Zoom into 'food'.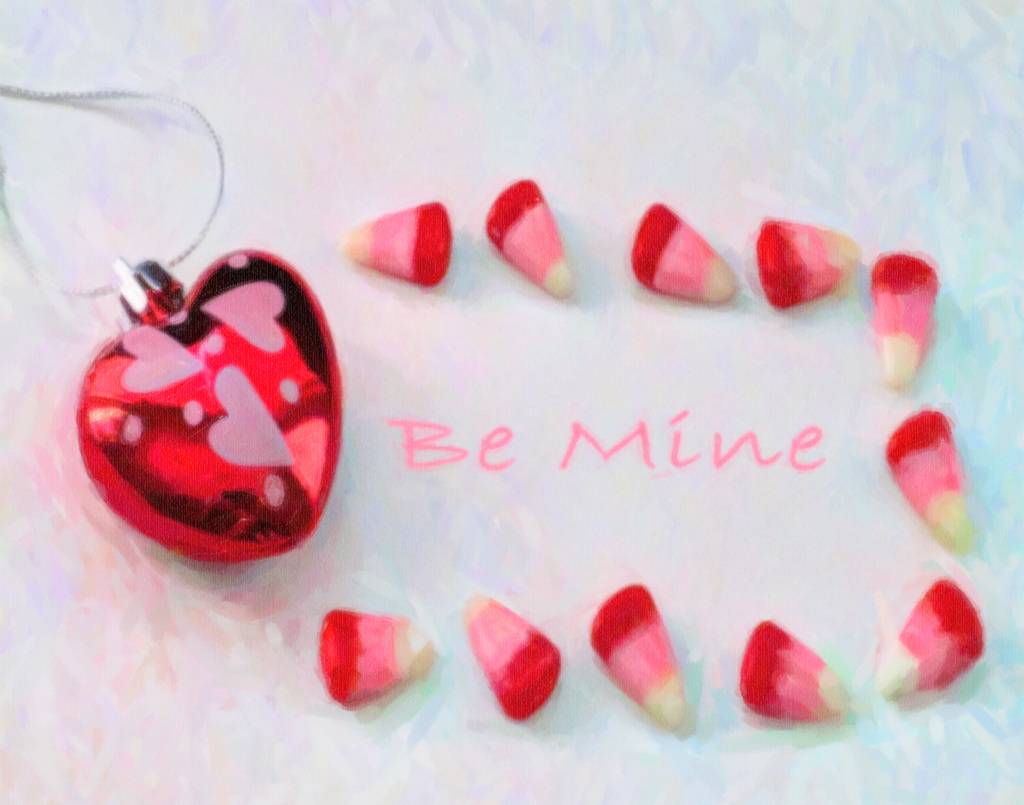
Zoom target: select_region(631, 196, 743, 298).
